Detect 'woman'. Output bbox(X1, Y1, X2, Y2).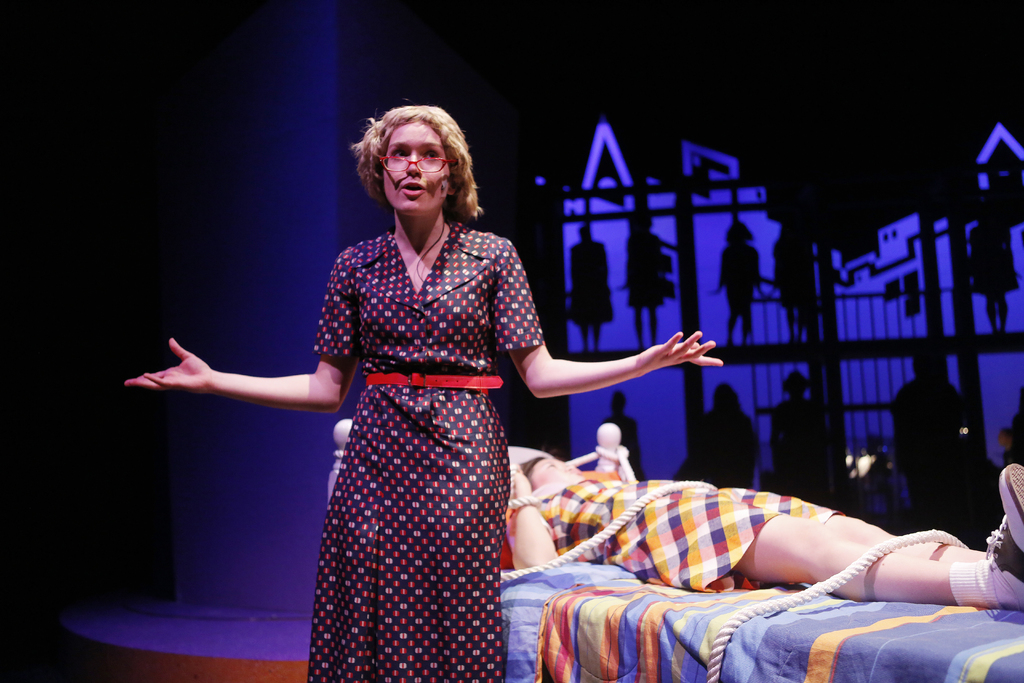
bbox(128, 101, 717, 669).
